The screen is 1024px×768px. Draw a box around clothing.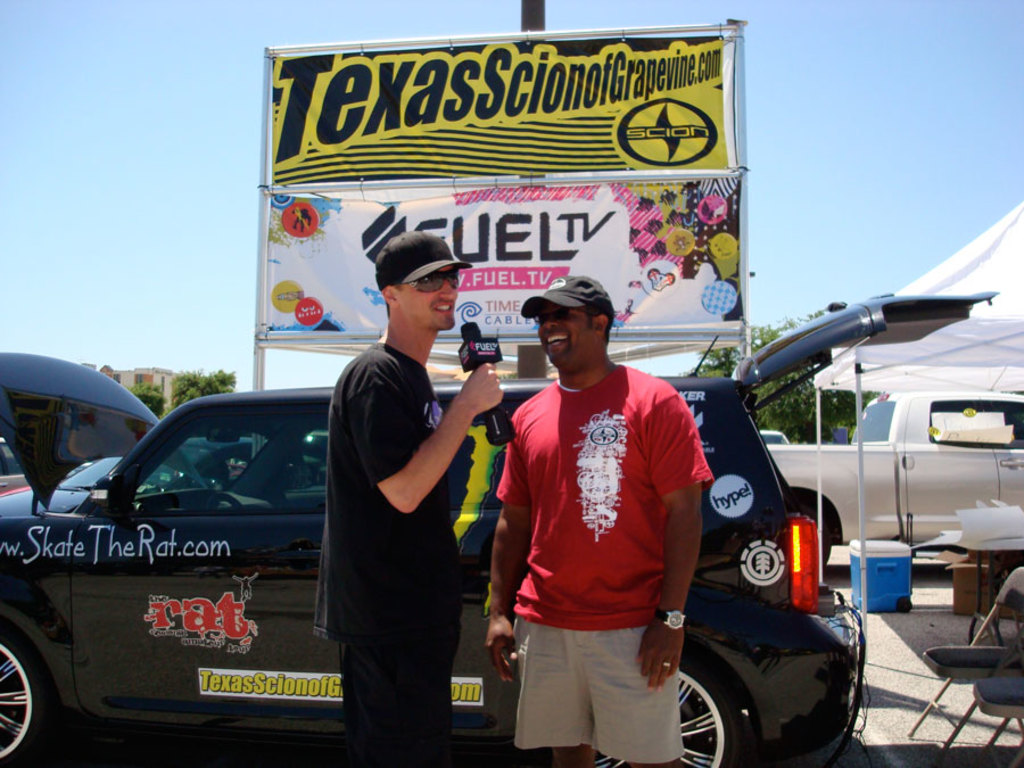
x1=286, y1=339, x2=476, y2=767.
